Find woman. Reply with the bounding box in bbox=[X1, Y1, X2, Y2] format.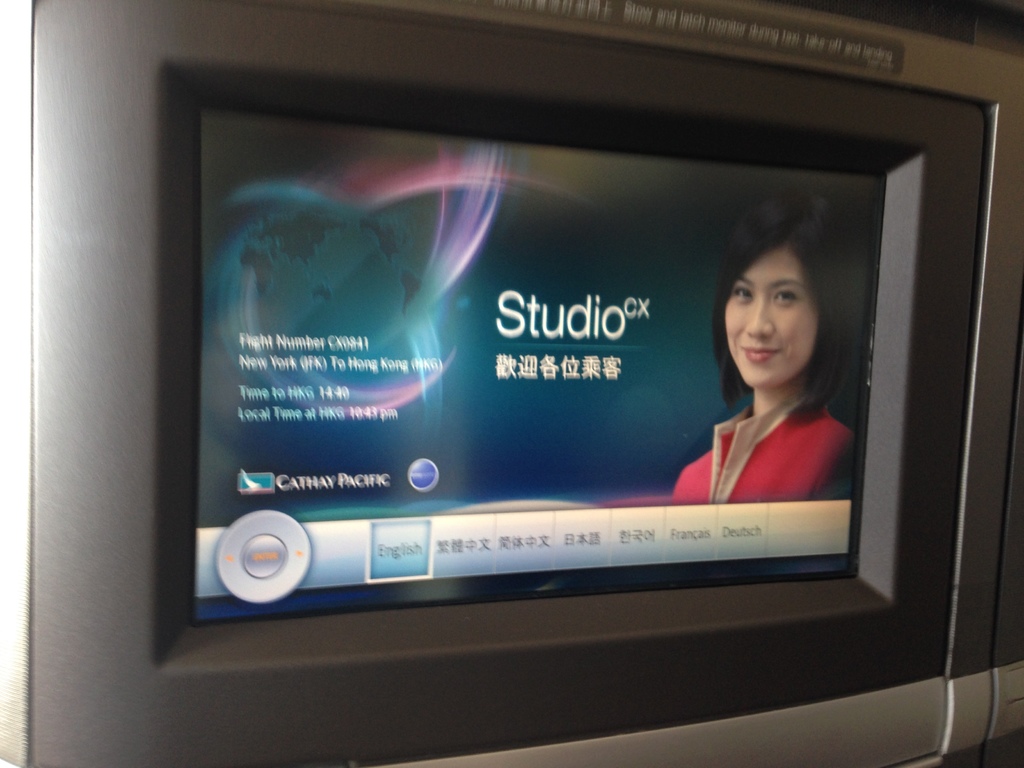
bbox=[682, 211, 866, 536].
